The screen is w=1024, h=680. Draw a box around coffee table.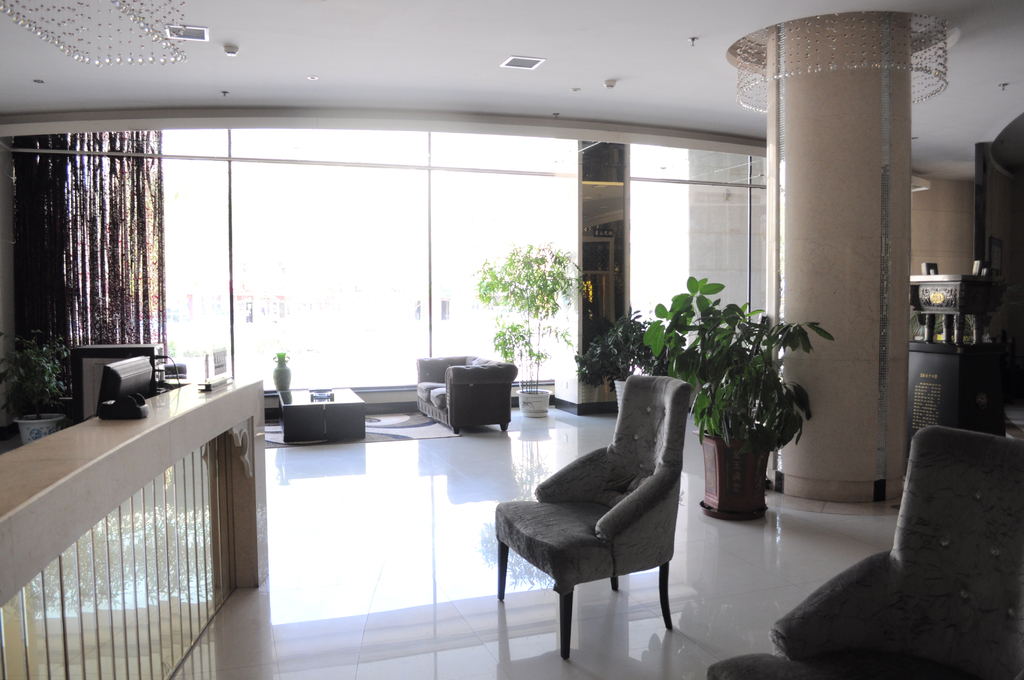
crop(279, 385, 365, 444).
